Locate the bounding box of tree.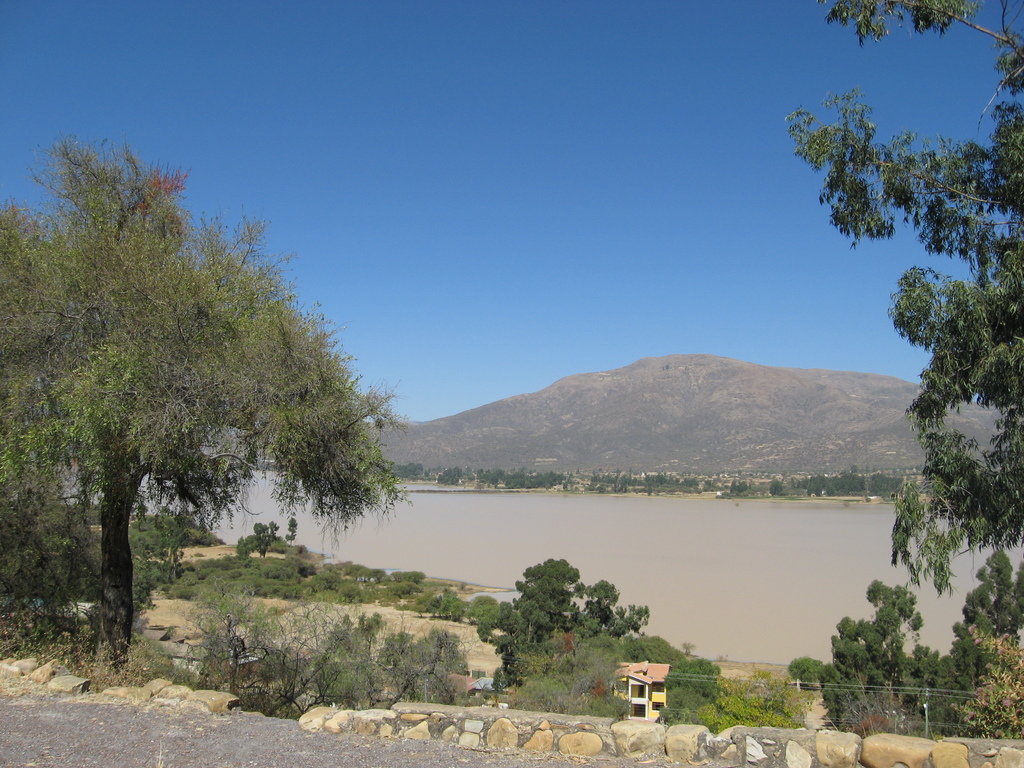
Bounding box: pyautogui.locateOnScreen(659, 655, 724, 714).
